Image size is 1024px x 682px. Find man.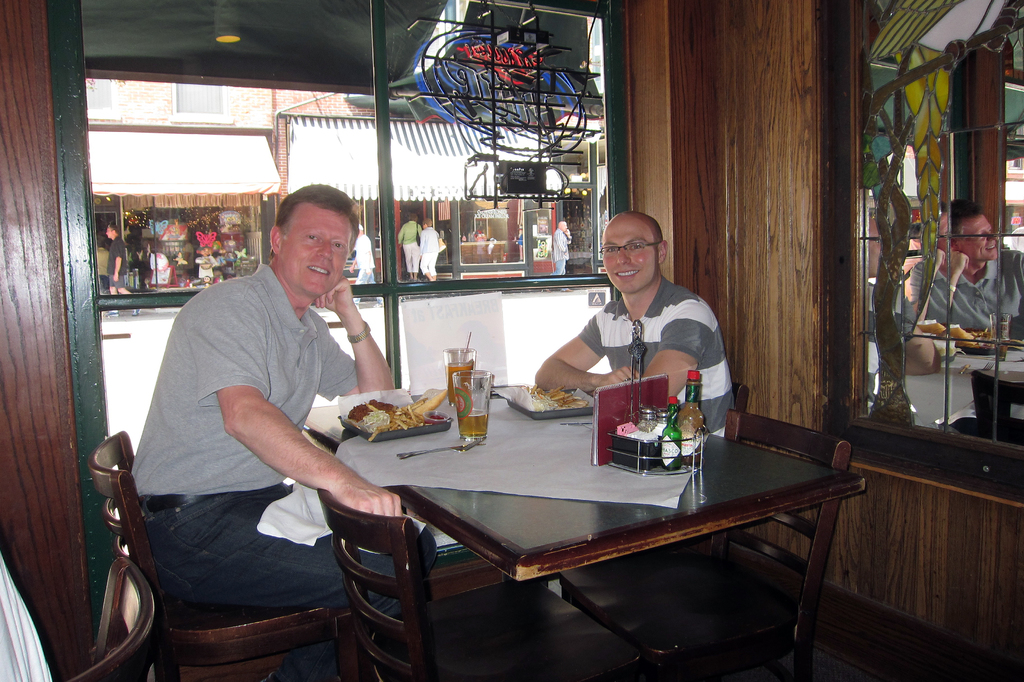
BBox(94, 235, 108, 289).
